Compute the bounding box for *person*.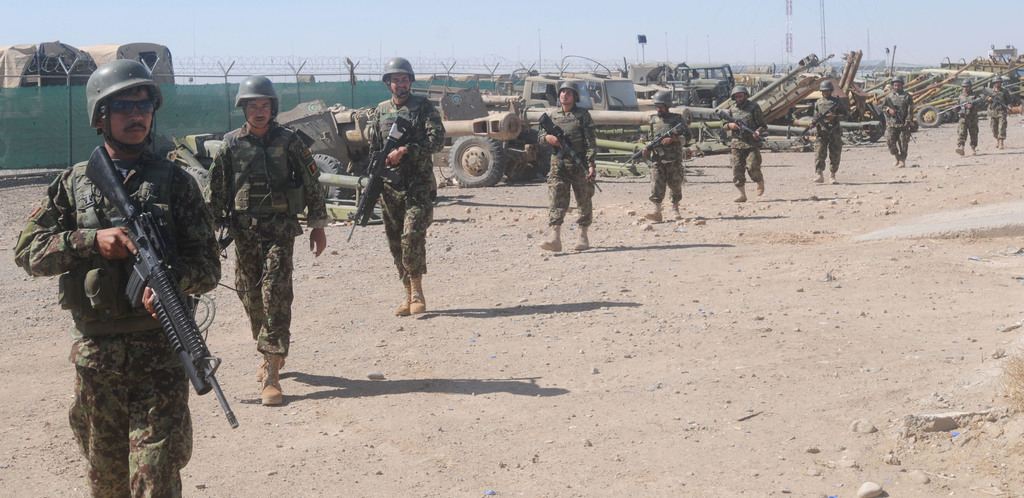
box=[951, 83, 985, 153].
